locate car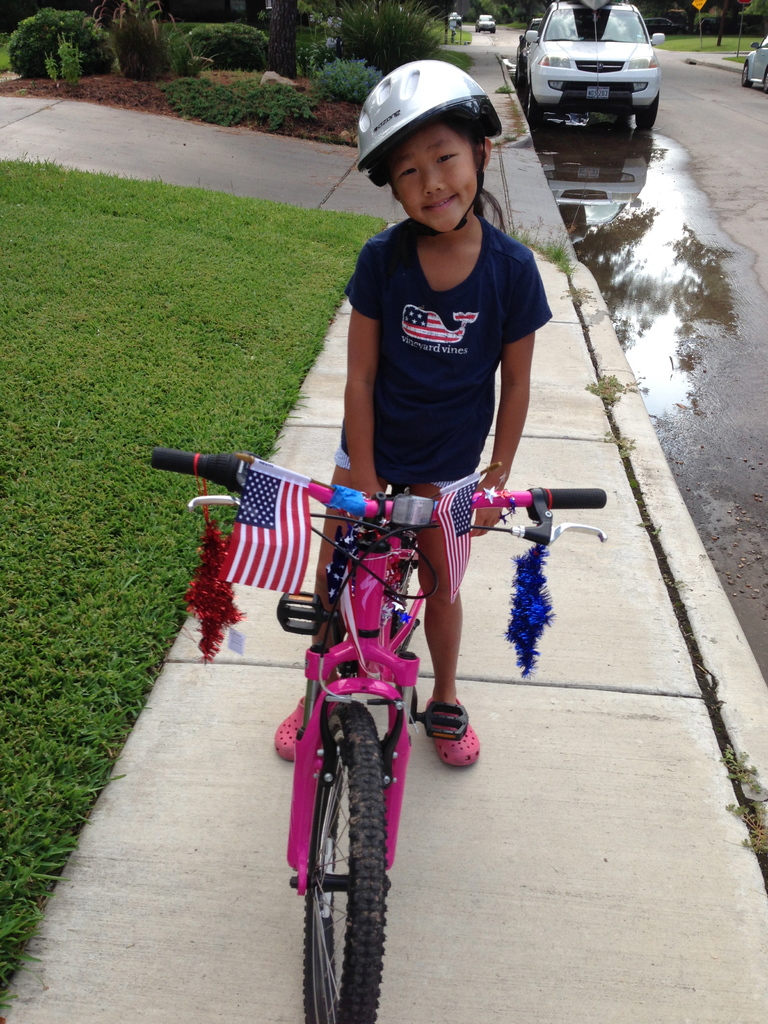
[left=513, top=0, right=667, bottom=132]
